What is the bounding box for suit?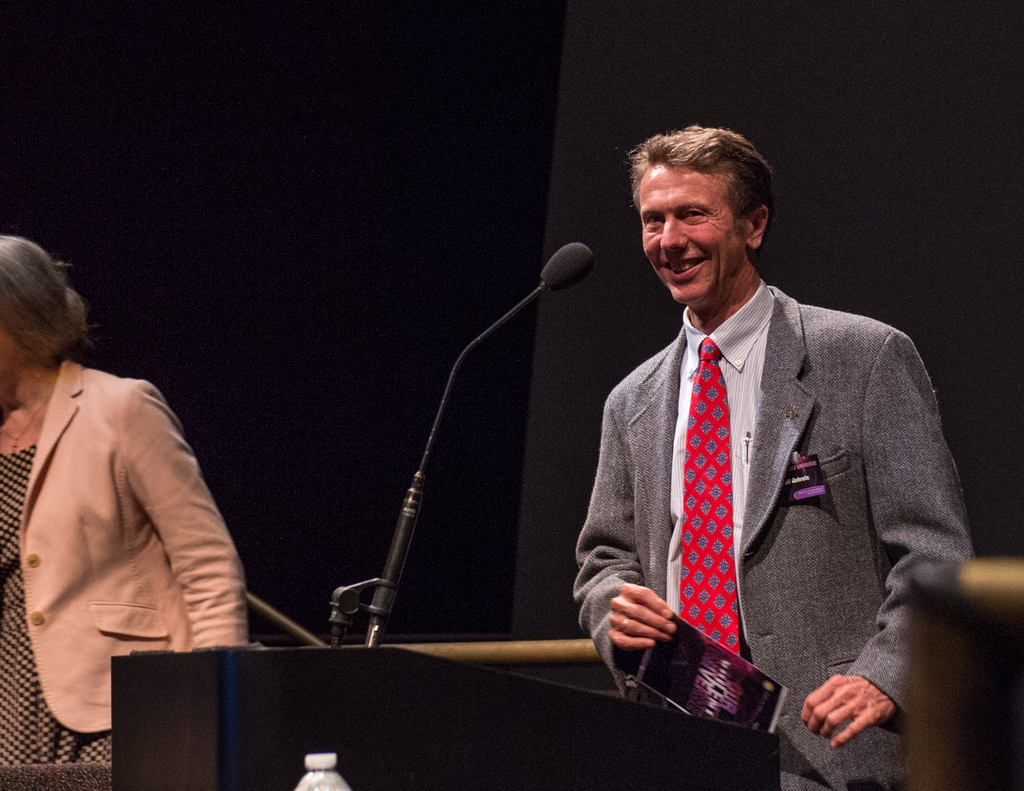
bbox=(558, 196, 966, 755).
